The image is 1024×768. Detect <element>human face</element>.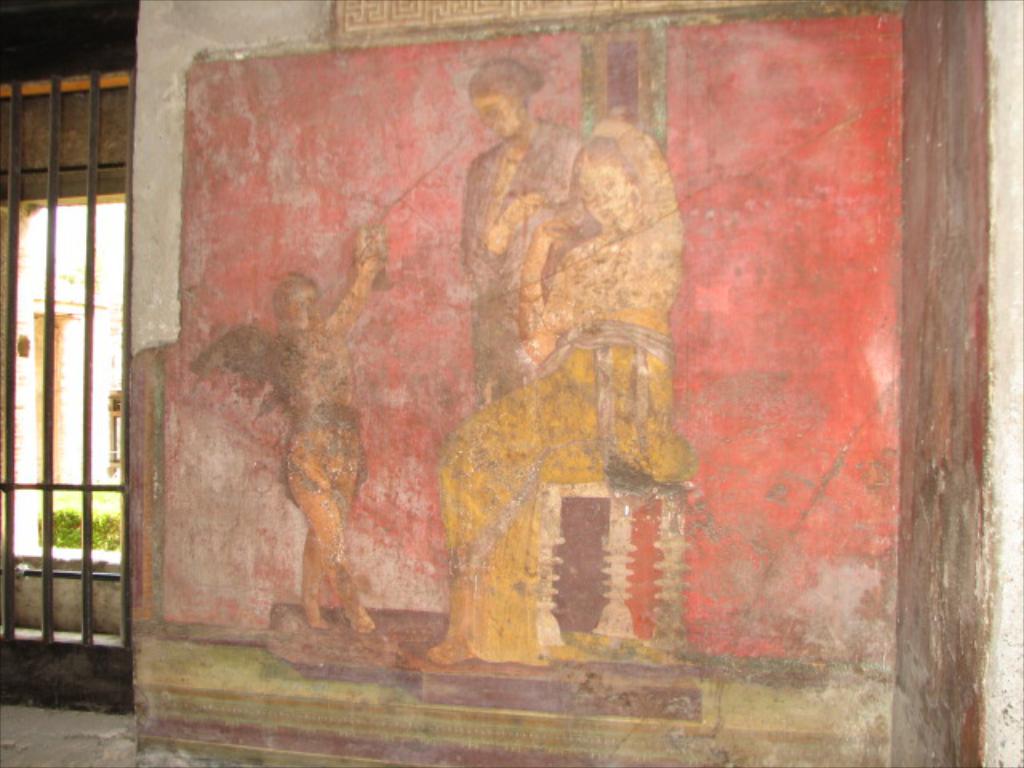
Detection: detection(574, 168, 626, 232).
